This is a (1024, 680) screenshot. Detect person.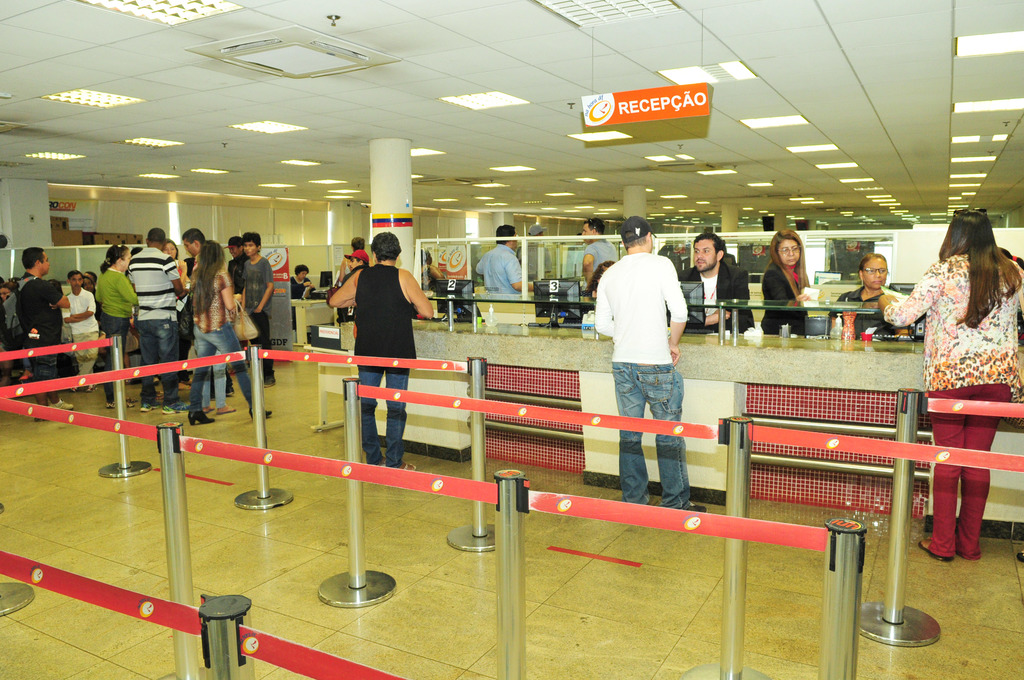
Rect(592, 216, 709, 530).
